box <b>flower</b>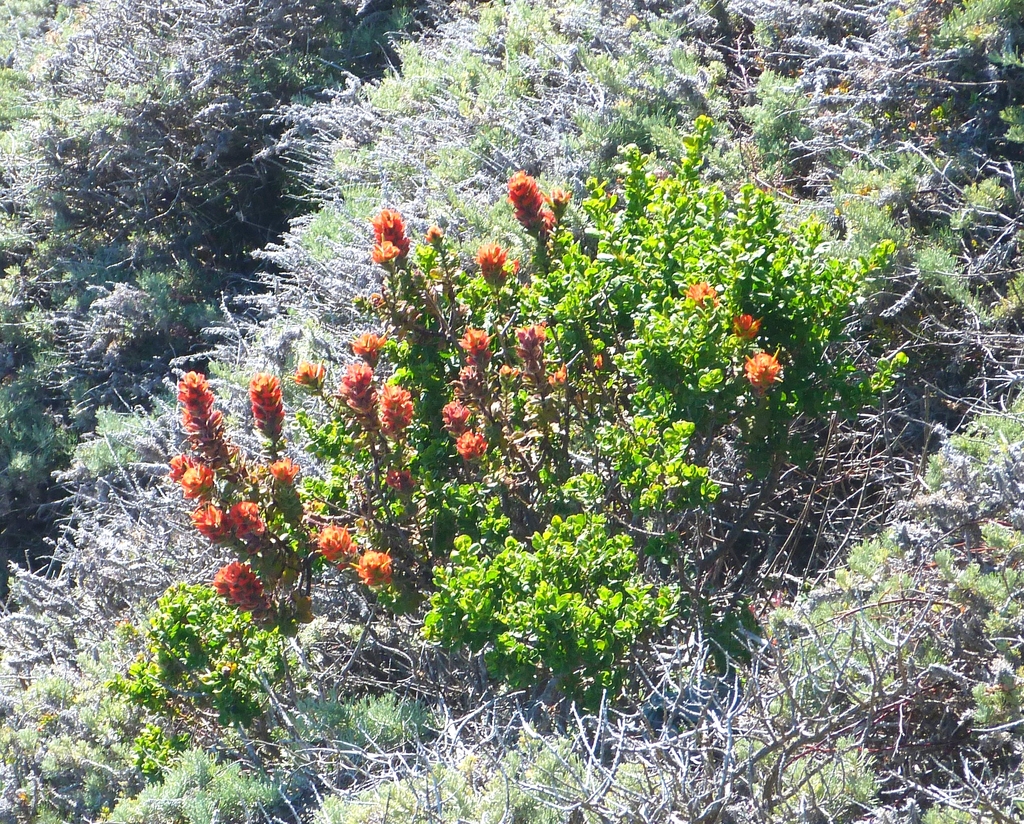
select_region(459, 429, 482, 457)
